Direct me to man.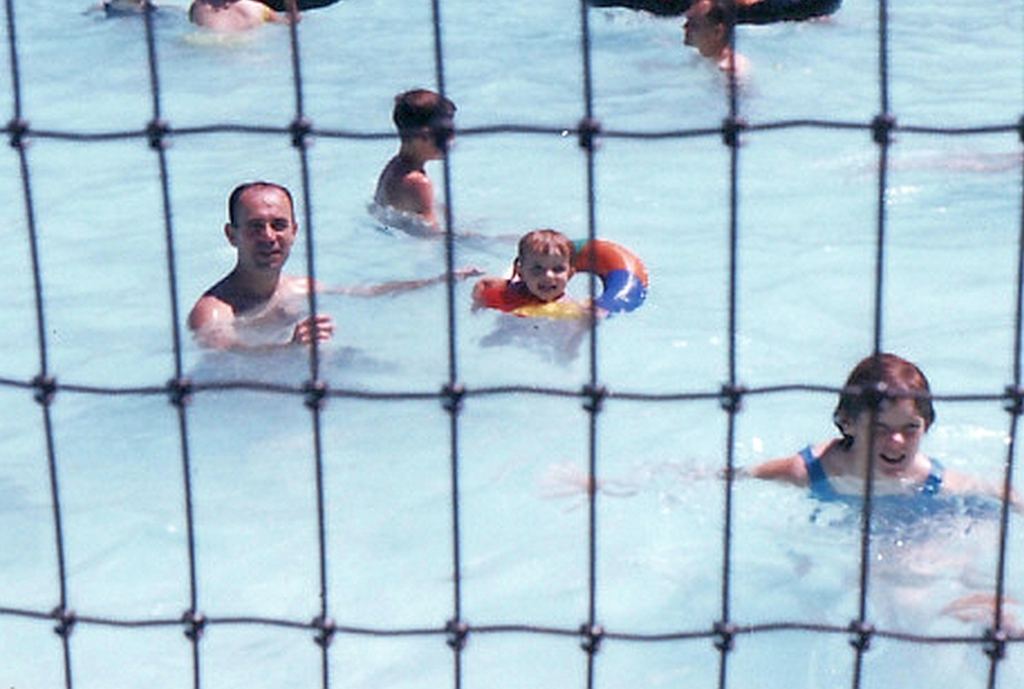
Direction: 185 181 334 354.
